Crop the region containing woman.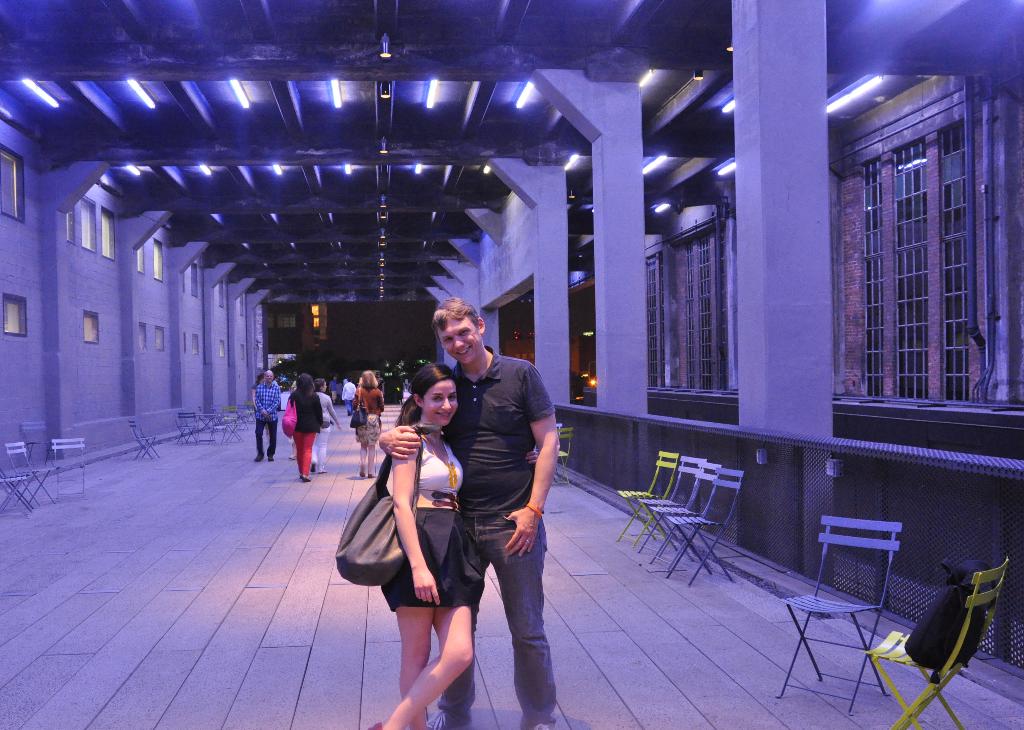
Crop region: bbox(280, 373, 319, 483).
